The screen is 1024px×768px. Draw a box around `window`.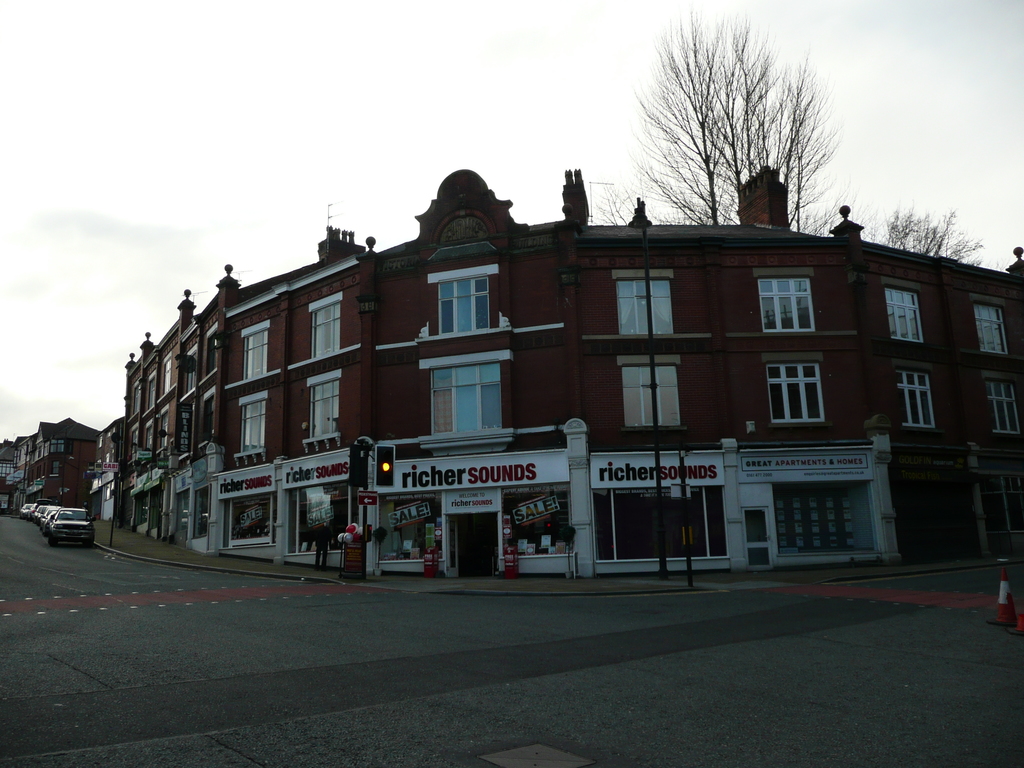
(x1=608, y1=262, x2=686, y2=339).
